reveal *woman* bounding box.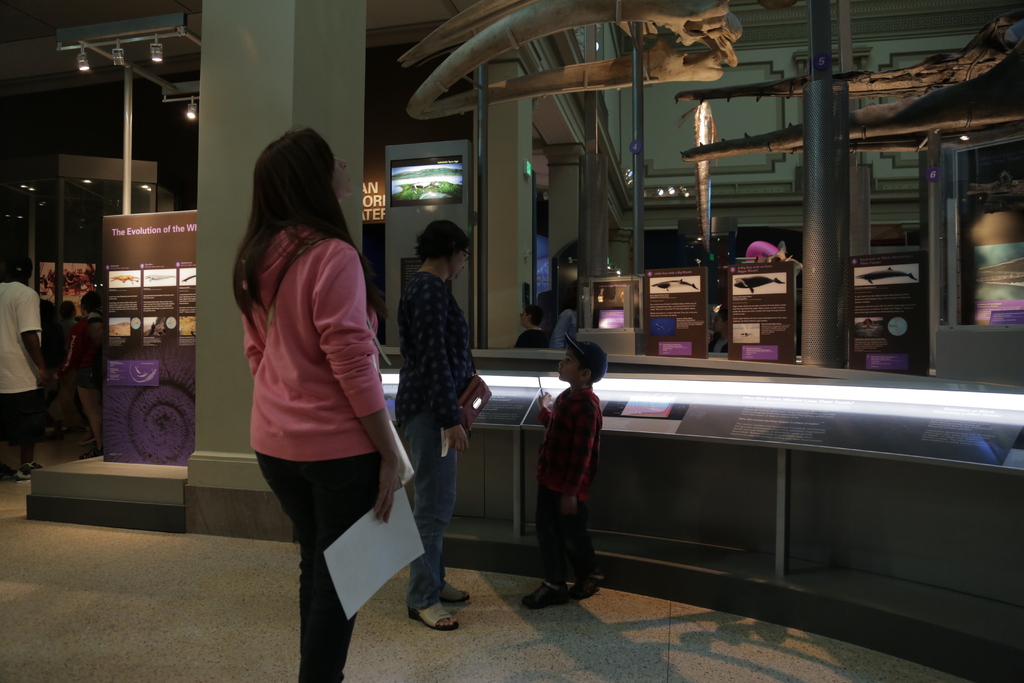
Revealed: bbox=(391, 220, 490, 627).
